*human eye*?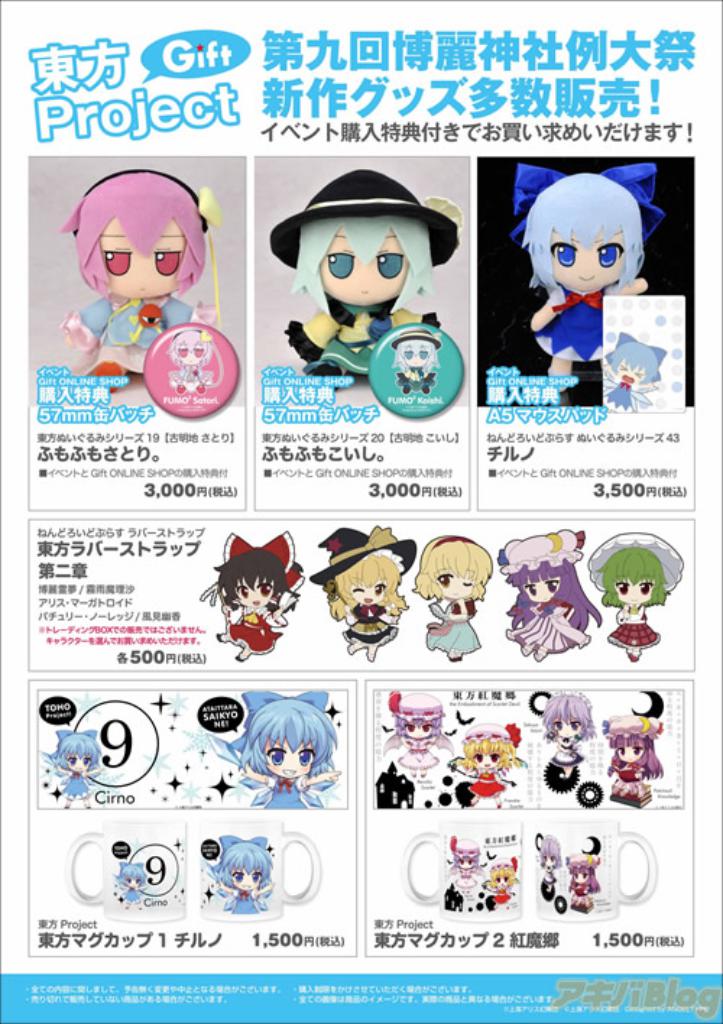
<region>269, 752, 286, 767</region>
